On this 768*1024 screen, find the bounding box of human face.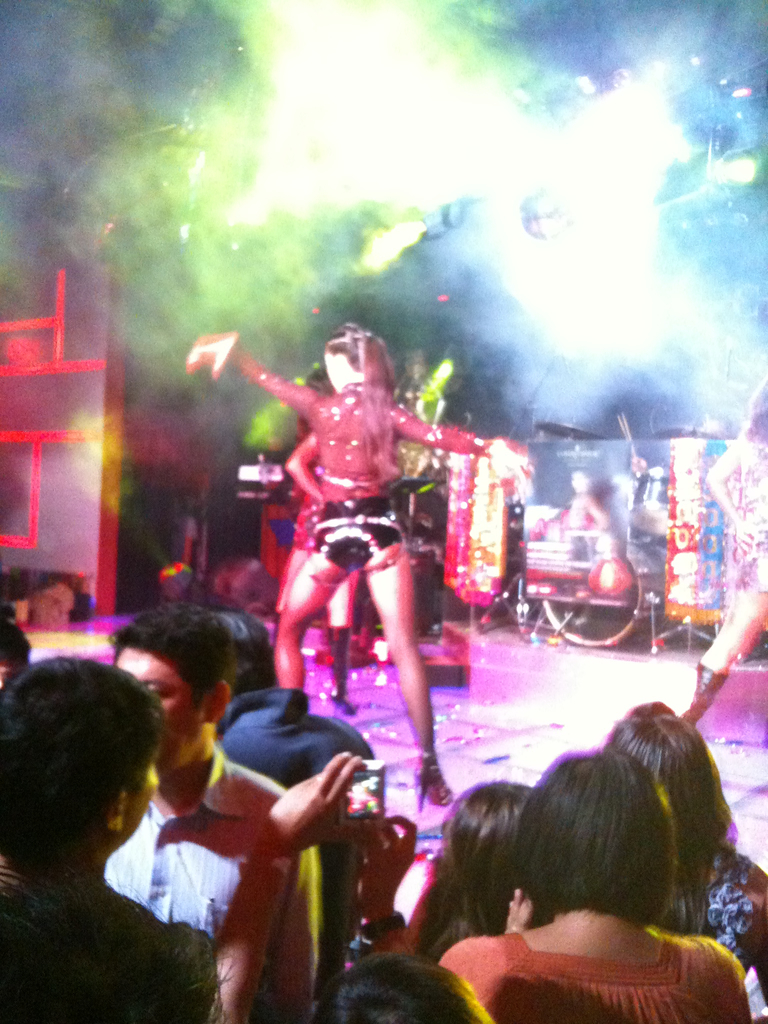
Bounding box: Rect(31, 570, 76, 629).
